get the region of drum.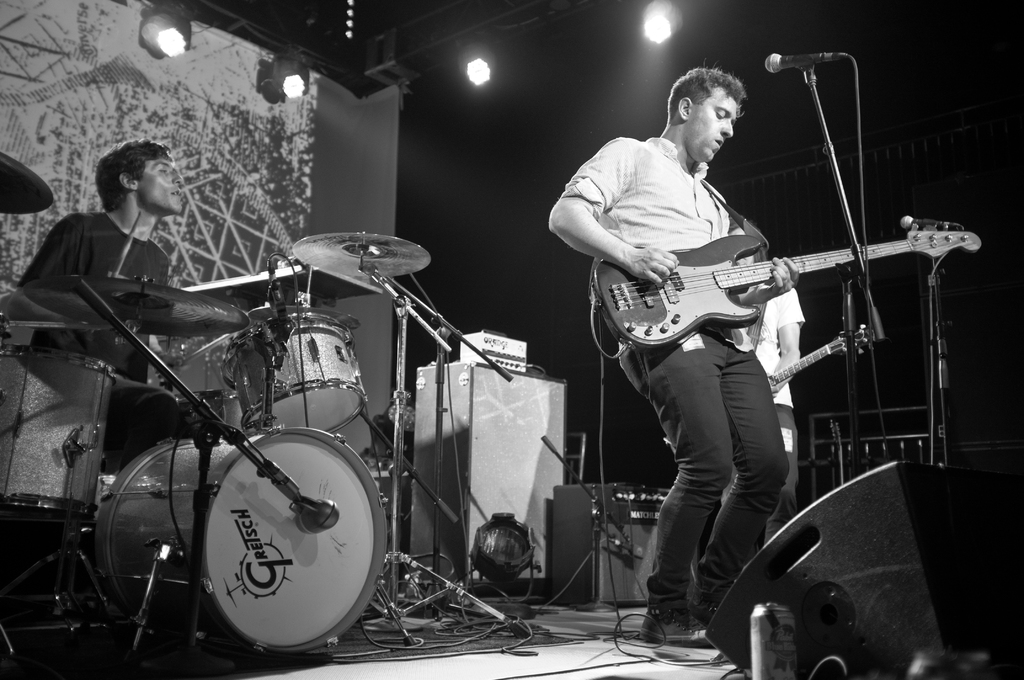
bbox=(173, 389, 244, 440).
